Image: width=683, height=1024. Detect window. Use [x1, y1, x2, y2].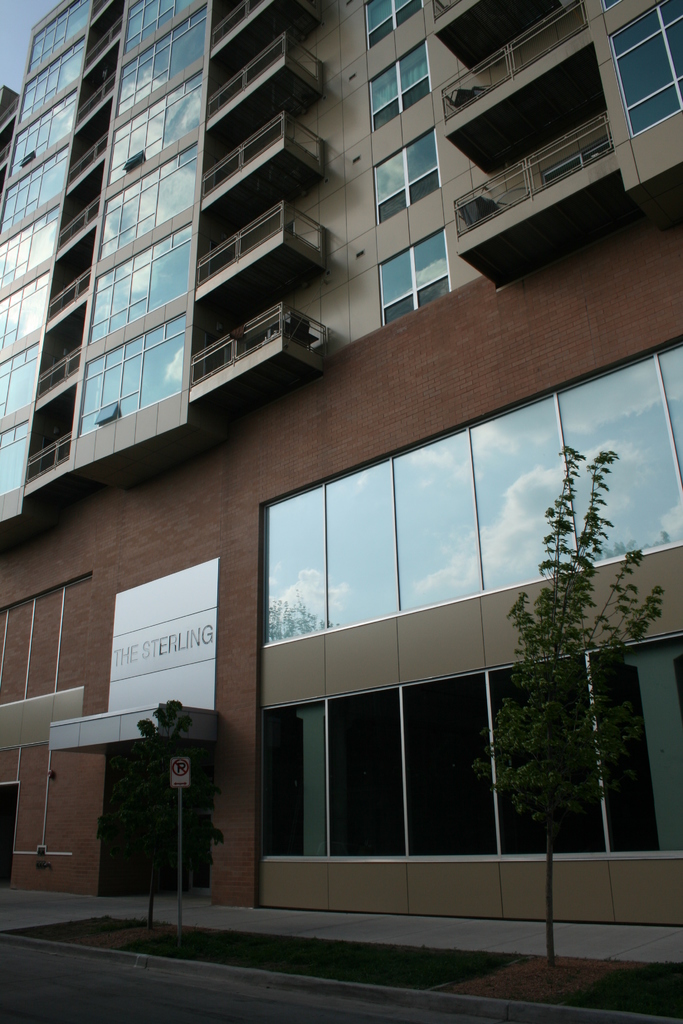
[124, 2, 202, 47].
